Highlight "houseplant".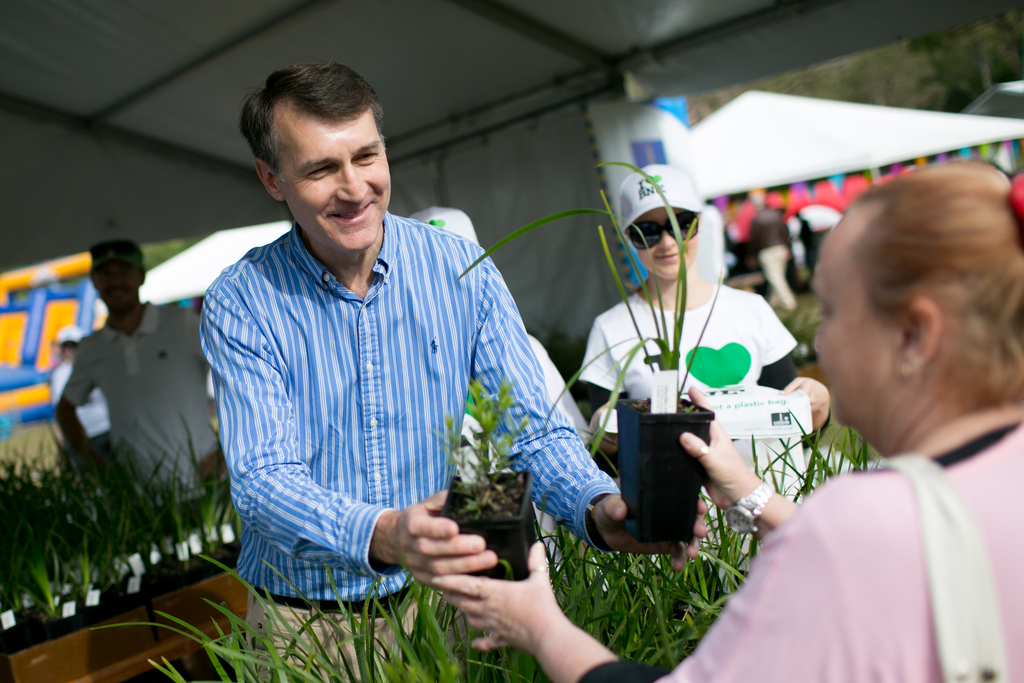
Highlighted region: l=428, t=383, r=583, b=584.
